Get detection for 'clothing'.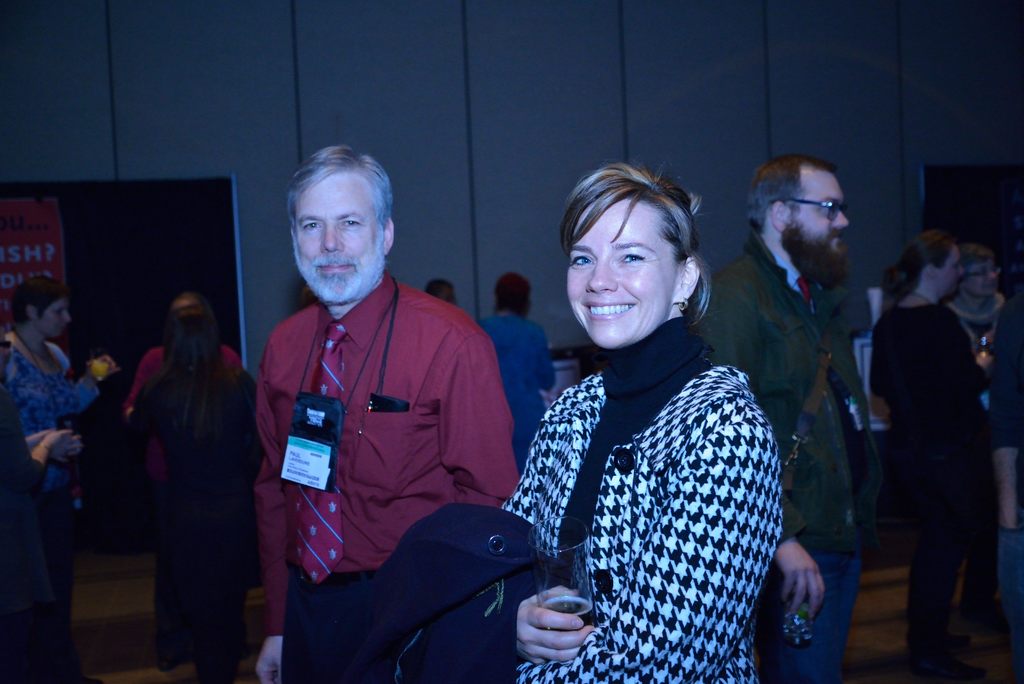
Detection: {"x1": 684, "y1": 220, "x2": 882, "y2": 679}.
